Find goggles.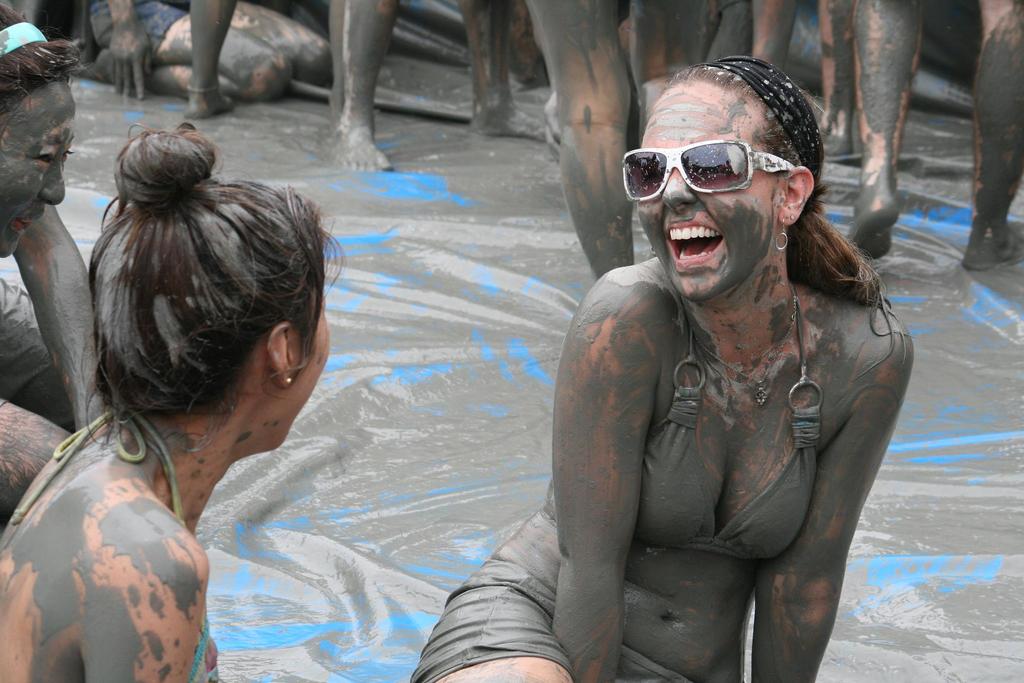
l=640, t=117, r=821, b=199.
